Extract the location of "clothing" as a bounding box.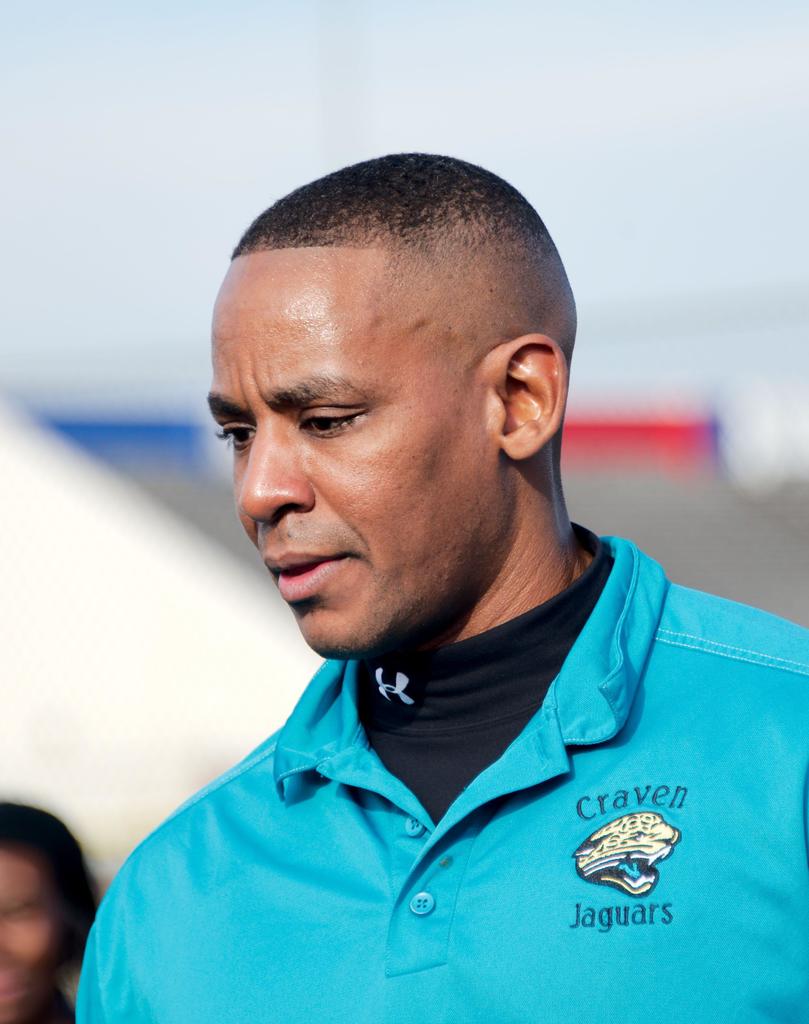
bbox=(66, 407, 766, 986).
